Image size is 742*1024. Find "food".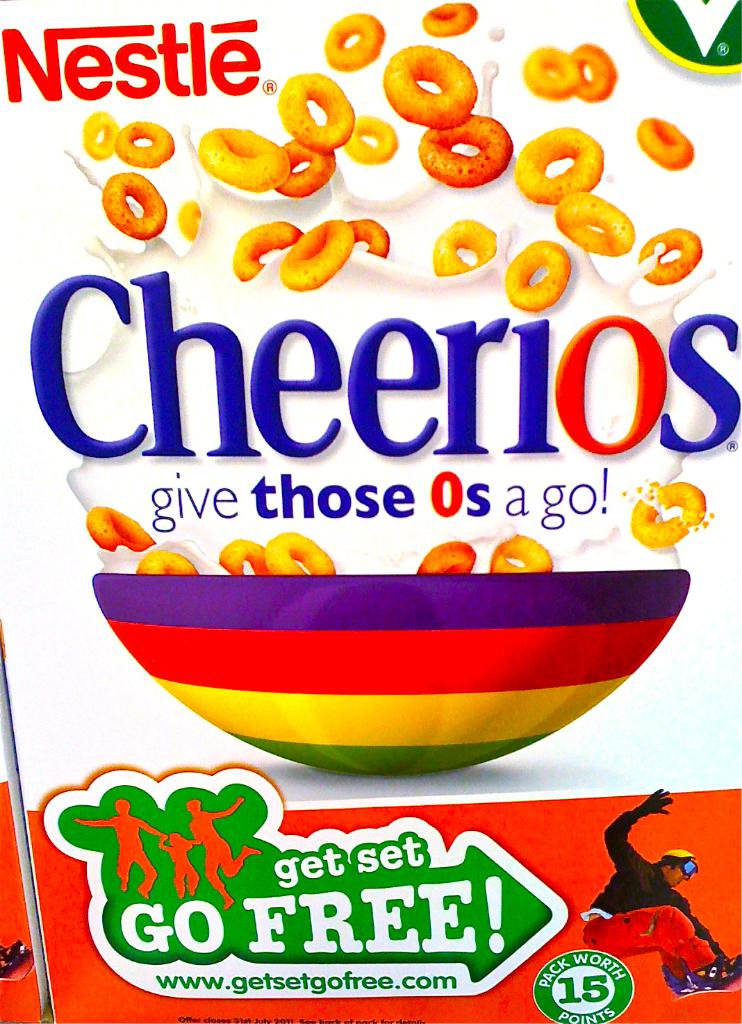
detection(415, 109, 511, 190).
